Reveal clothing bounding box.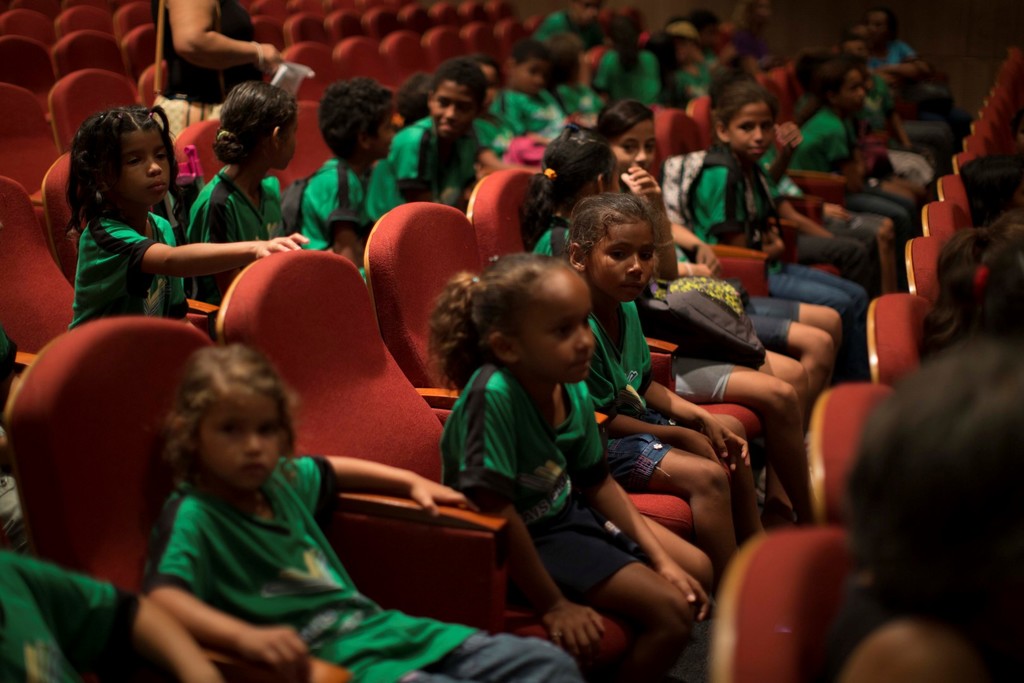
Revealed: (left=532, top=509, right=634, bottom=603).
